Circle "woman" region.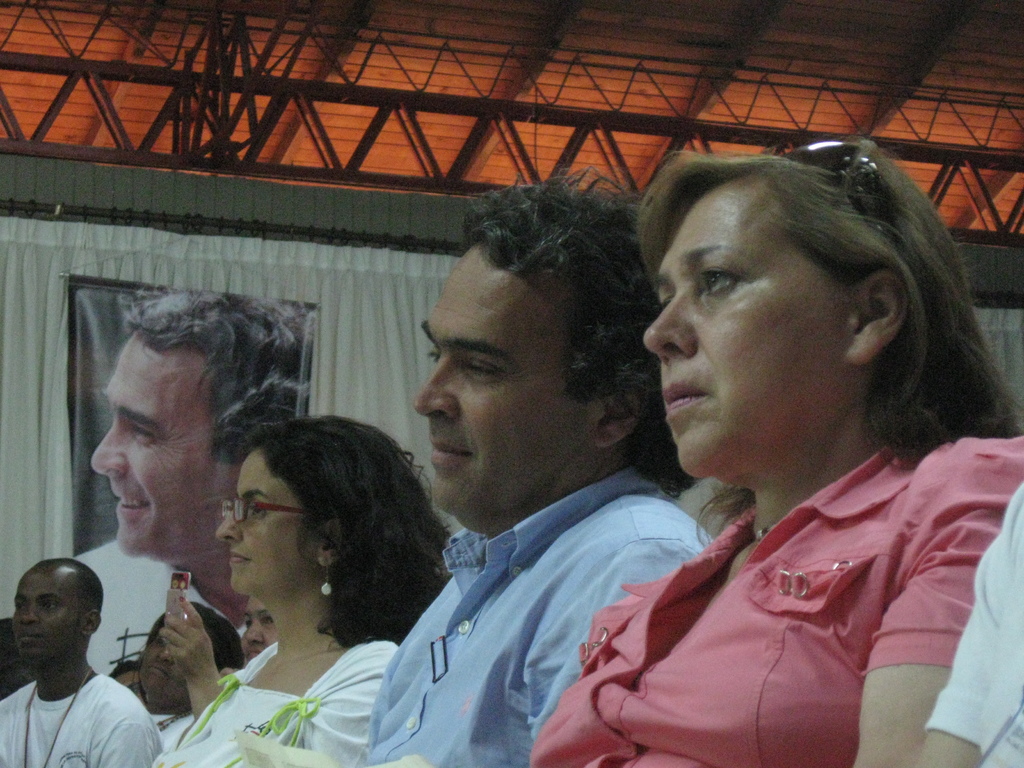
Region: x1=149 y1=413 x2=453 y2=765.
